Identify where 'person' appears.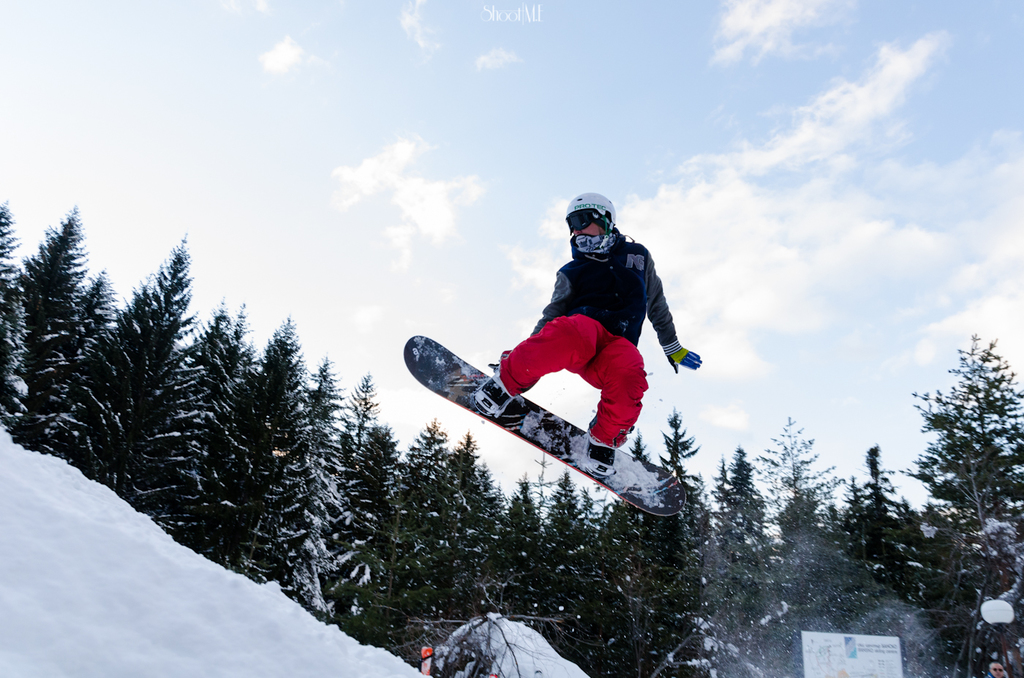
Appears at <region>473, 178, 702, 492</region>.
